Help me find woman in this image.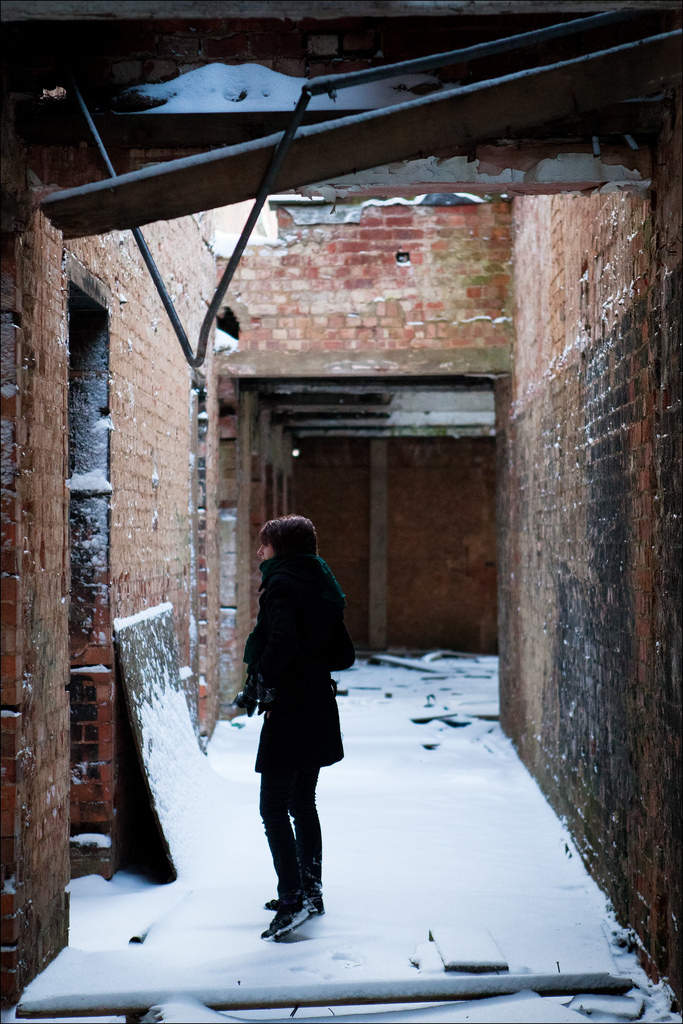
Found it: region(235, 511, 354, 936).
